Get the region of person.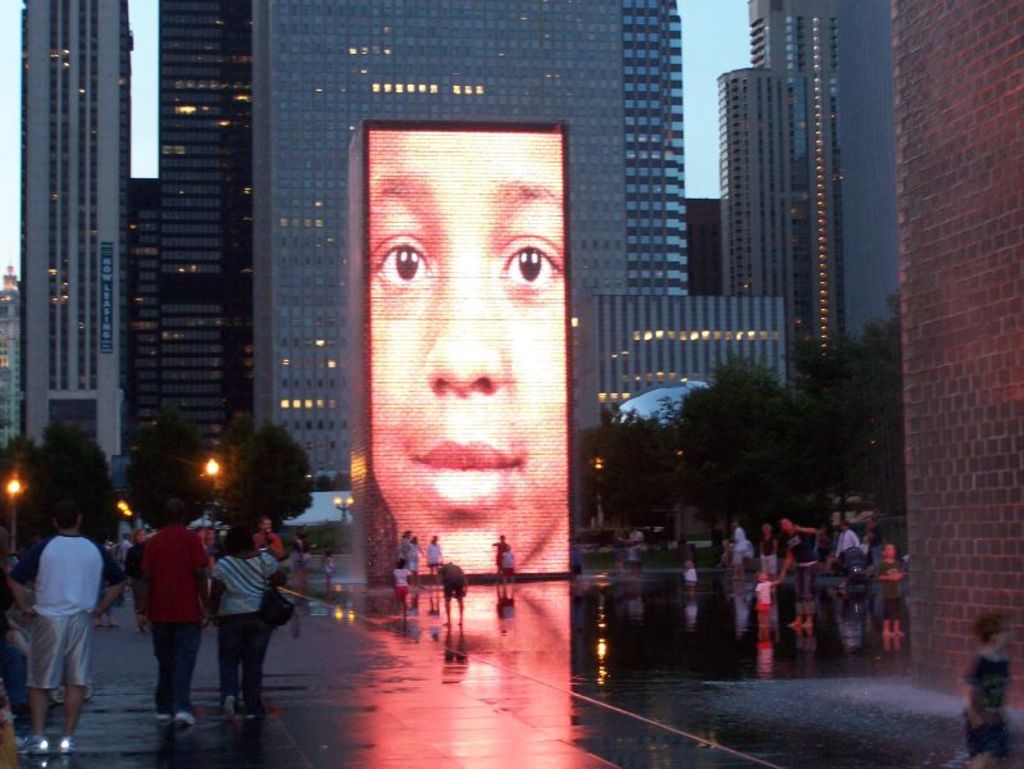
bbox(395, 558, 410, 611).
